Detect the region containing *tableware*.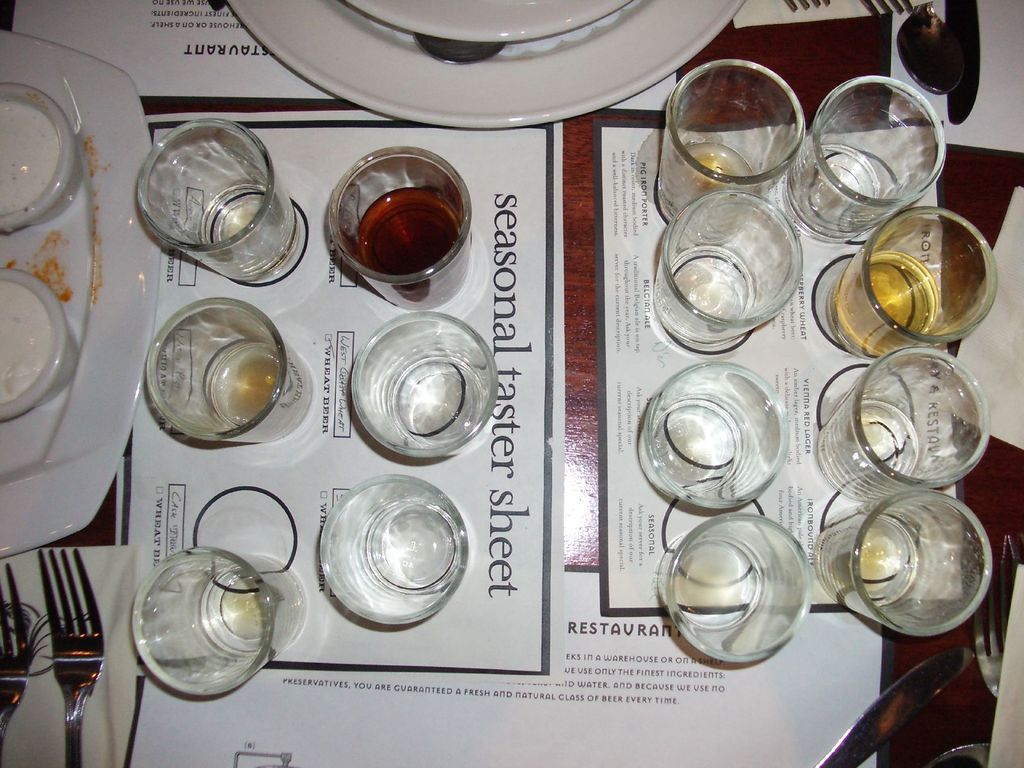
Rect(0, 81, 82, 234).
